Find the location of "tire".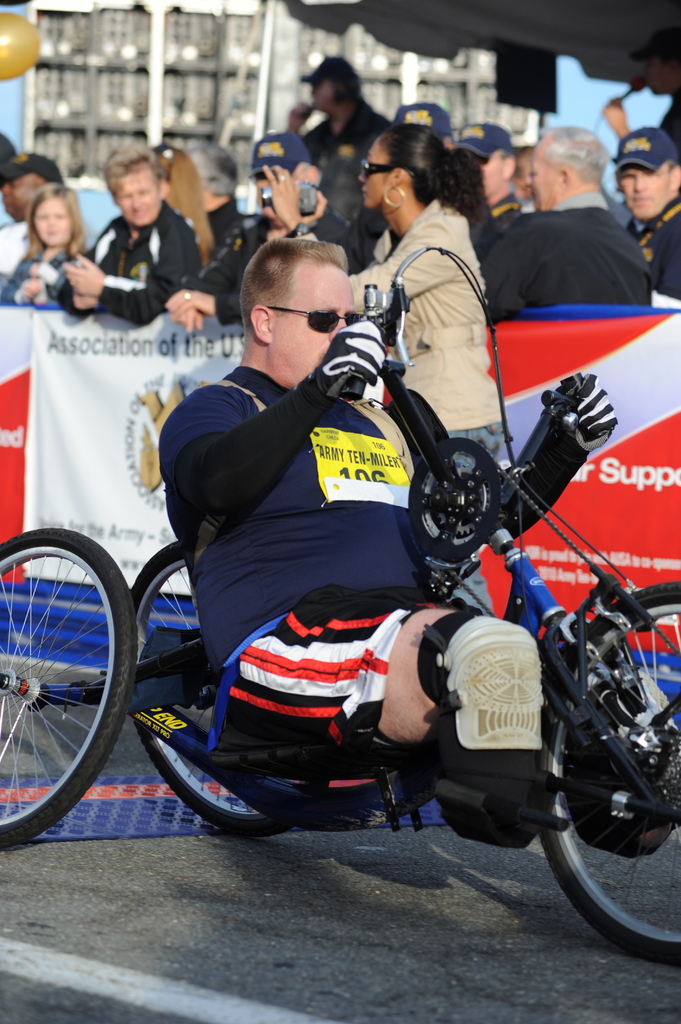
Location: (116, 543, 326, 832).
